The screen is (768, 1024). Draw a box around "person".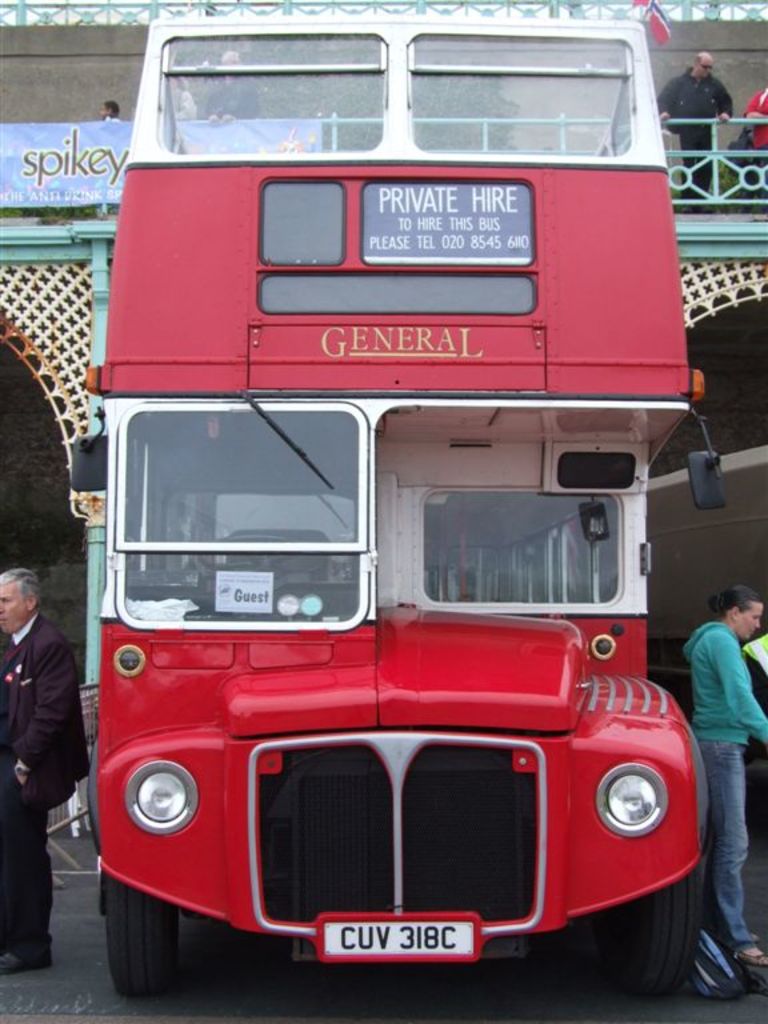
[left=0, top=567, right=91, bottom=972].
